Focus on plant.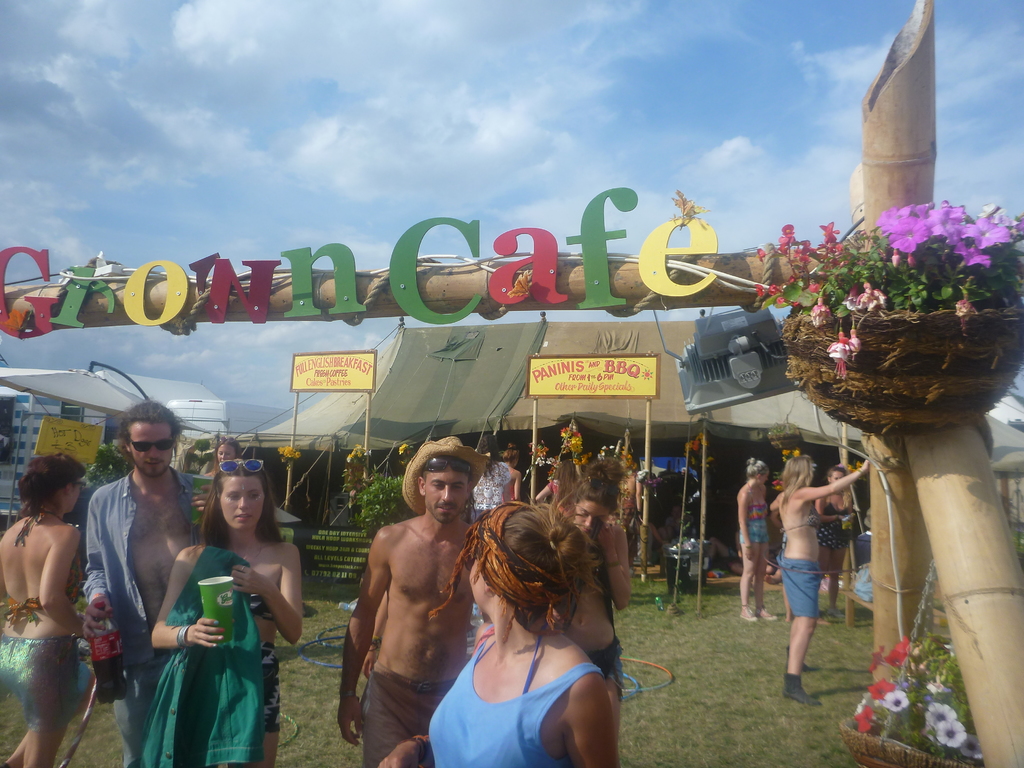
Focused at [left=335, top=444, right=378, bottom=493].
